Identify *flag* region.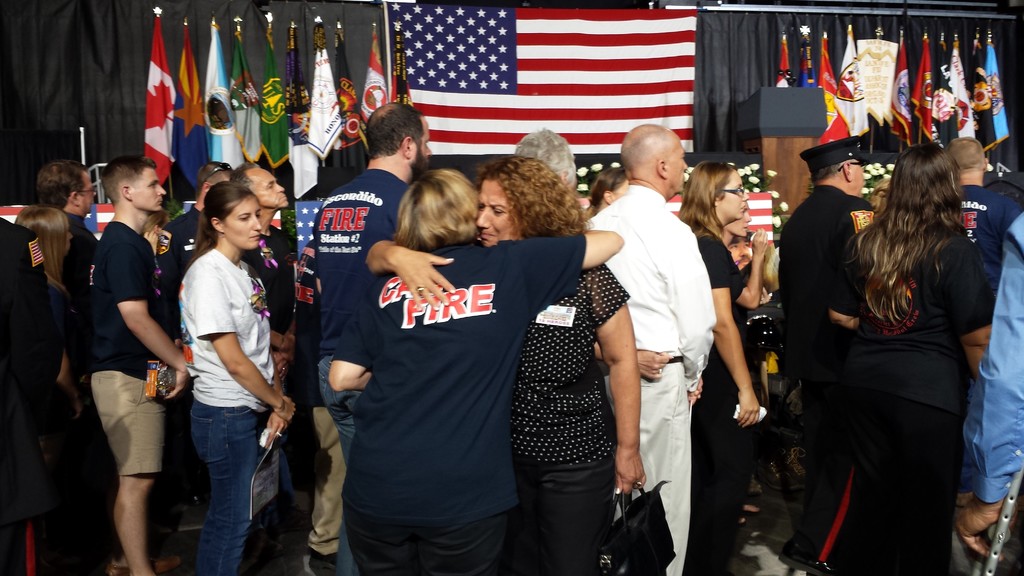
Region: locate(970, 33, 992, 161).
